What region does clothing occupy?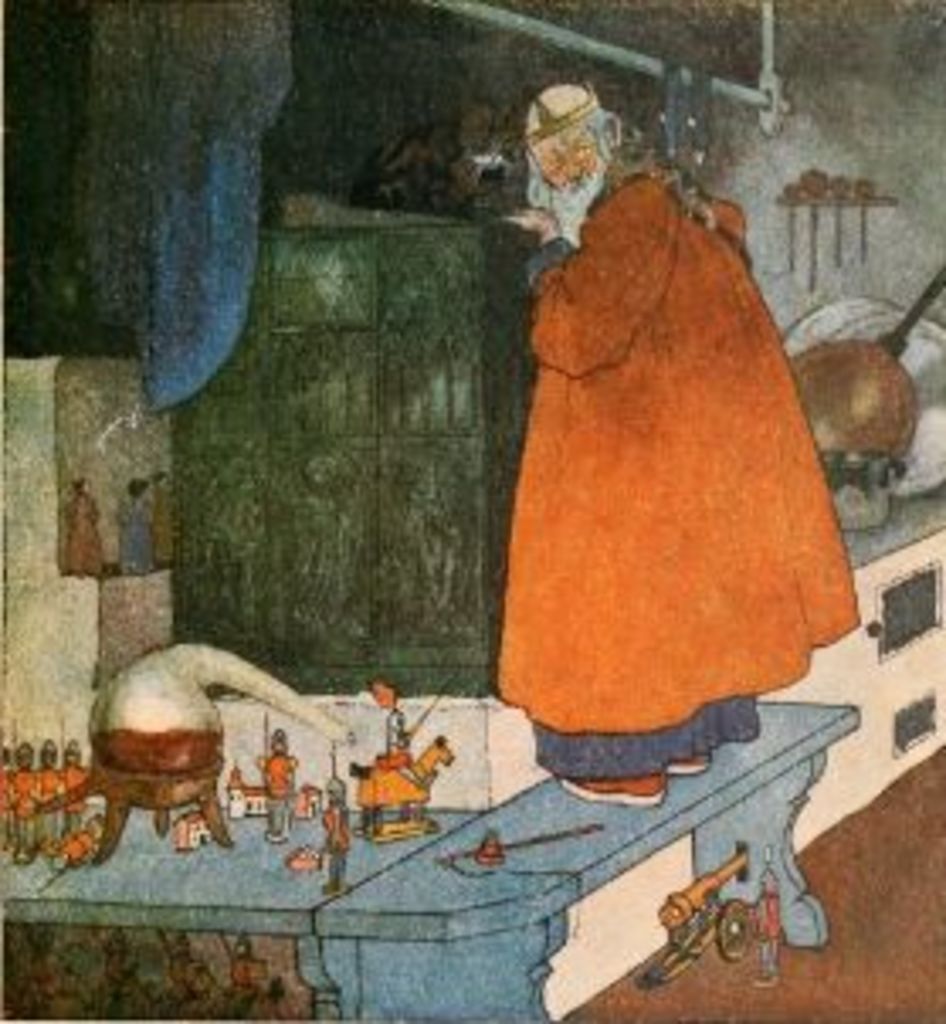
l=264, t=756, r=285, b=827.
